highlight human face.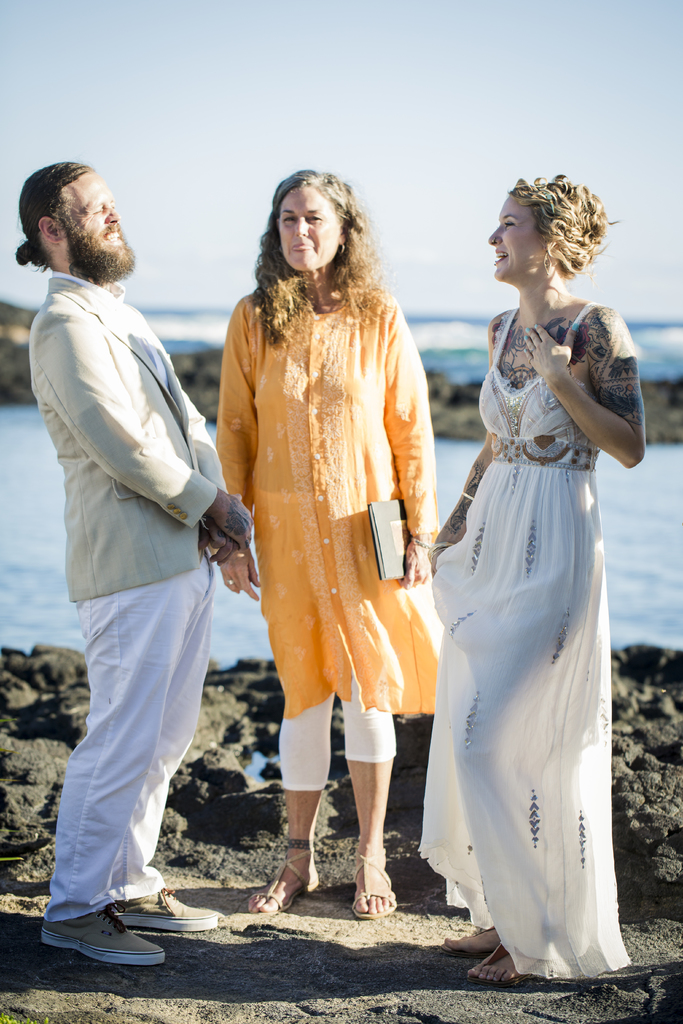
Highlighted region: [left=484, top=196, right=541, bottom=282].
